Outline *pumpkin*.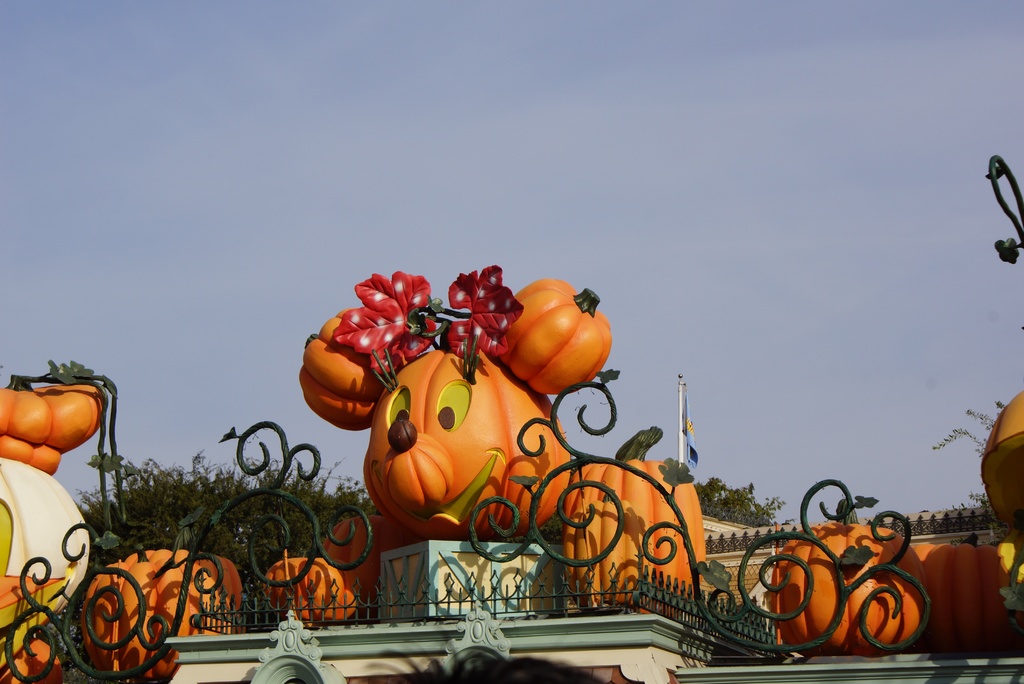
Outline: Rect(483, 272, 616, 391).
